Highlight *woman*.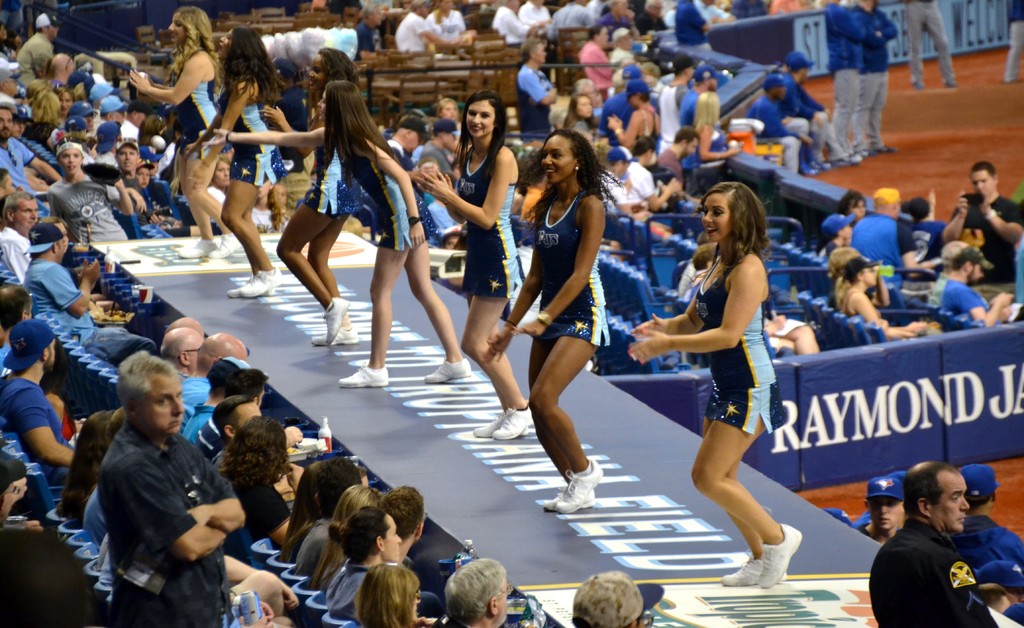
Highlighted region: locate(607, 76, 661, 143).
